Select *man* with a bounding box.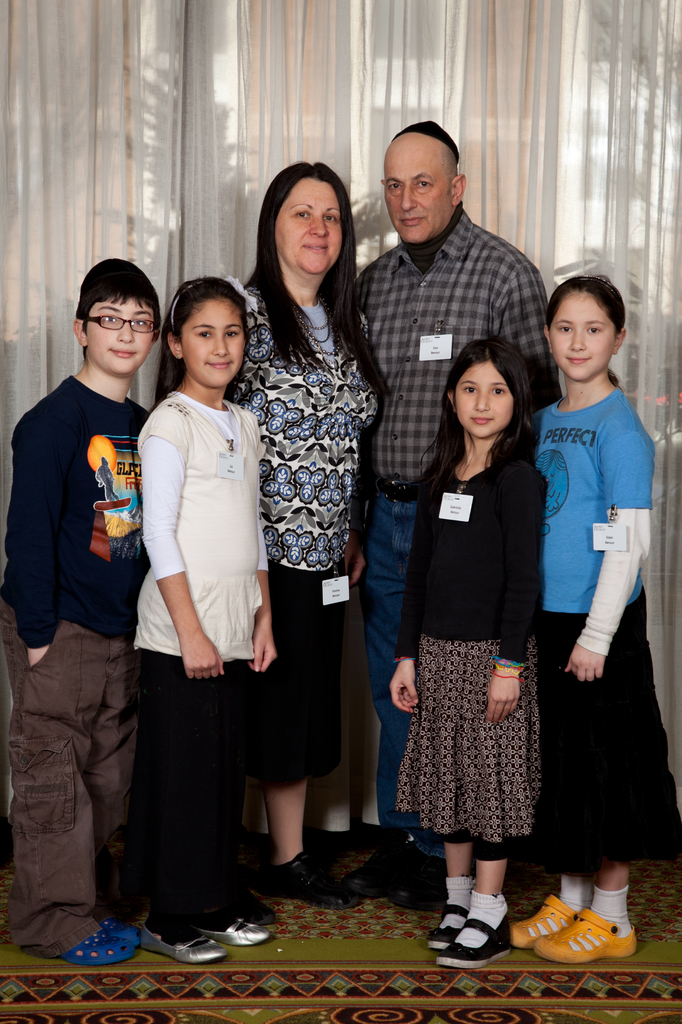
[354, 118, 552, 904].
